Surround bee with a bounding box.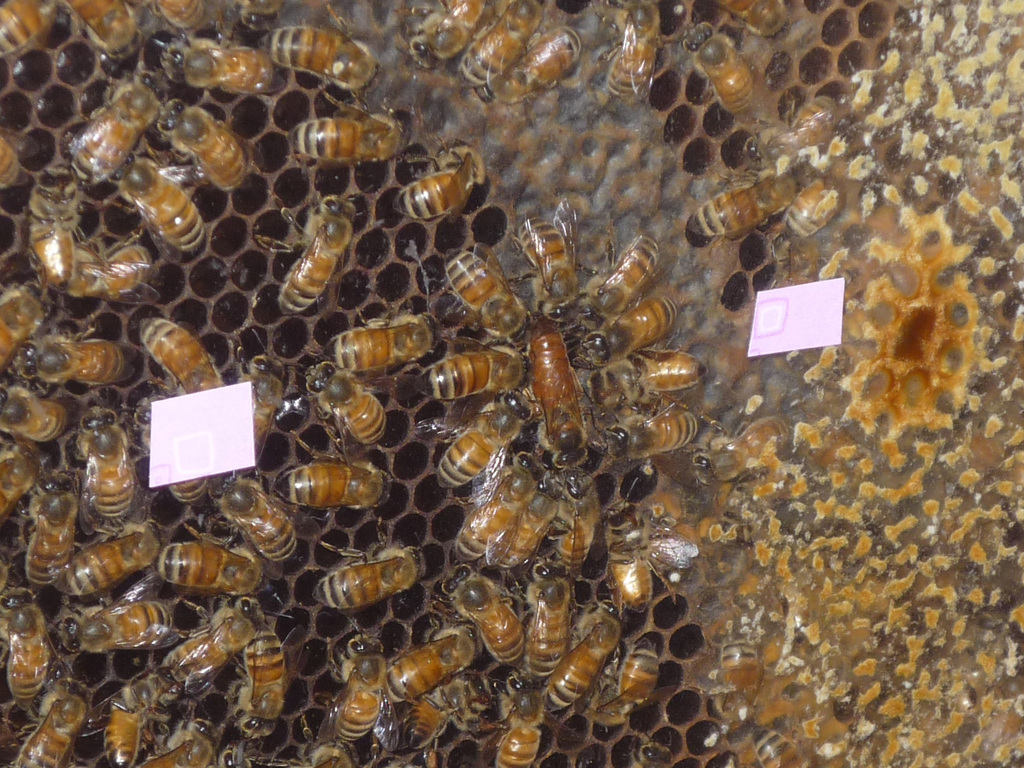
49:247:160:305.
